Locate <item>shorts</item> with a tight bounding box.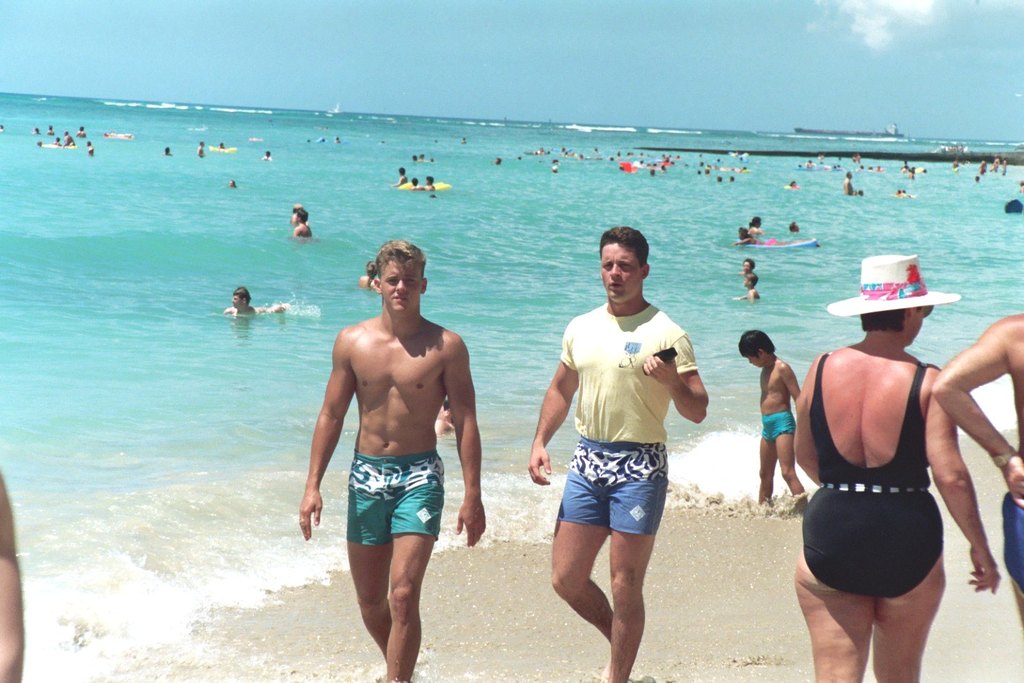
(1006, 491, 1023, 589).
